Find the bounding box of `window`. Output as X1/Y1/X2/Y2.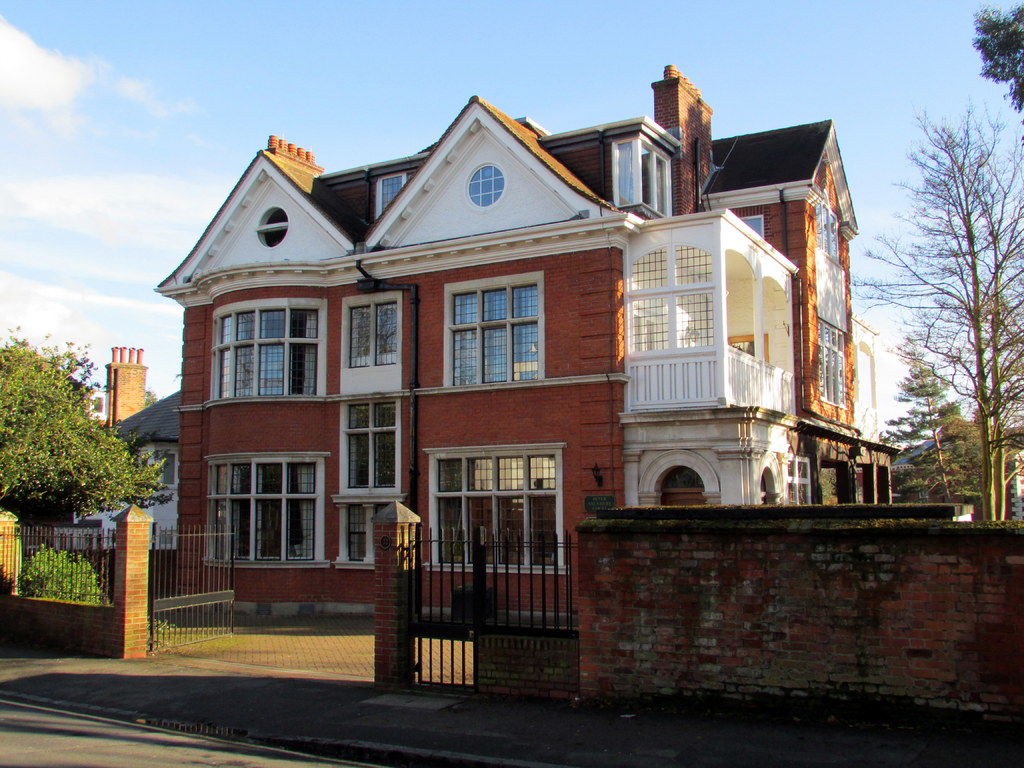
257/209/292/247.
